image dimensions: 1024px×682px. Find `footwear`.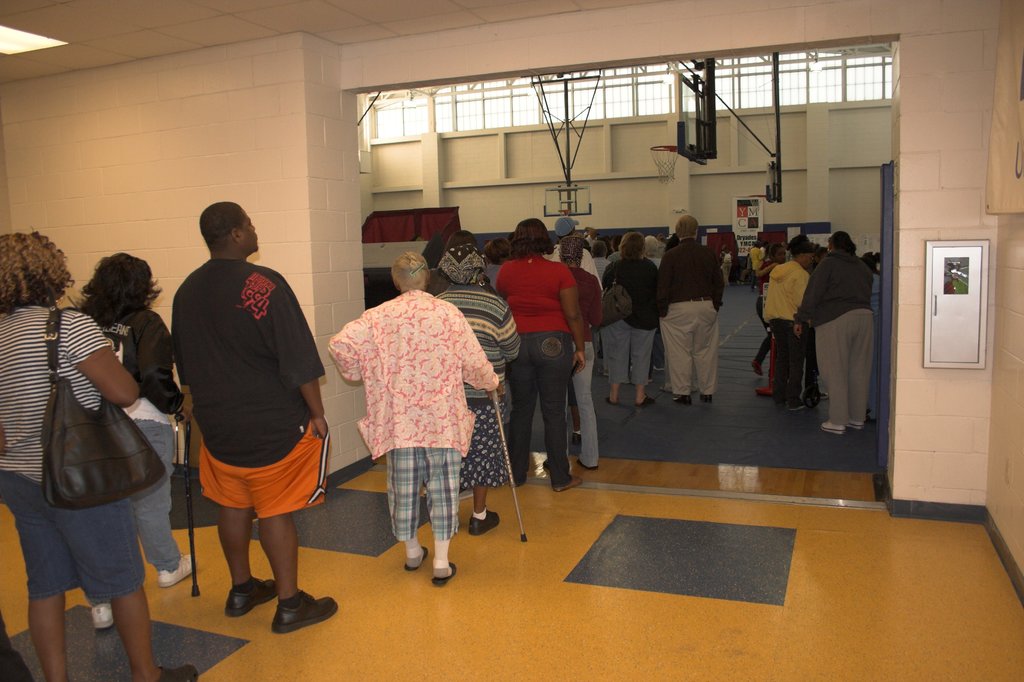
[269,585,345,628].
